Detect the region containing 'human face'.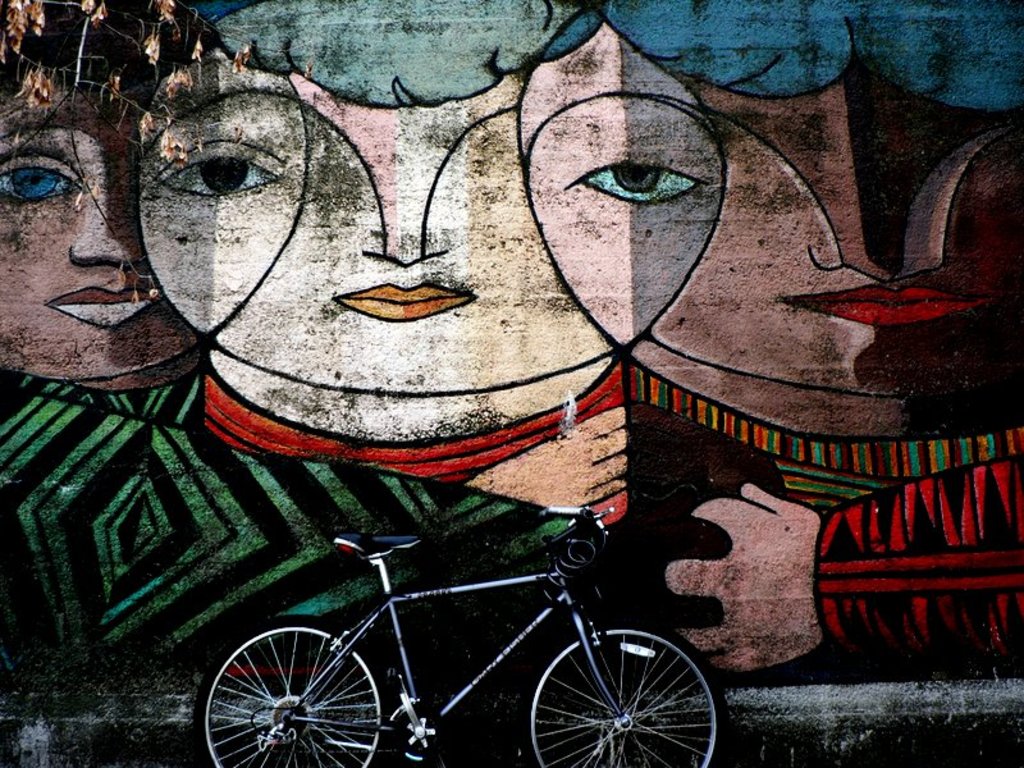
0 100 197 383.
